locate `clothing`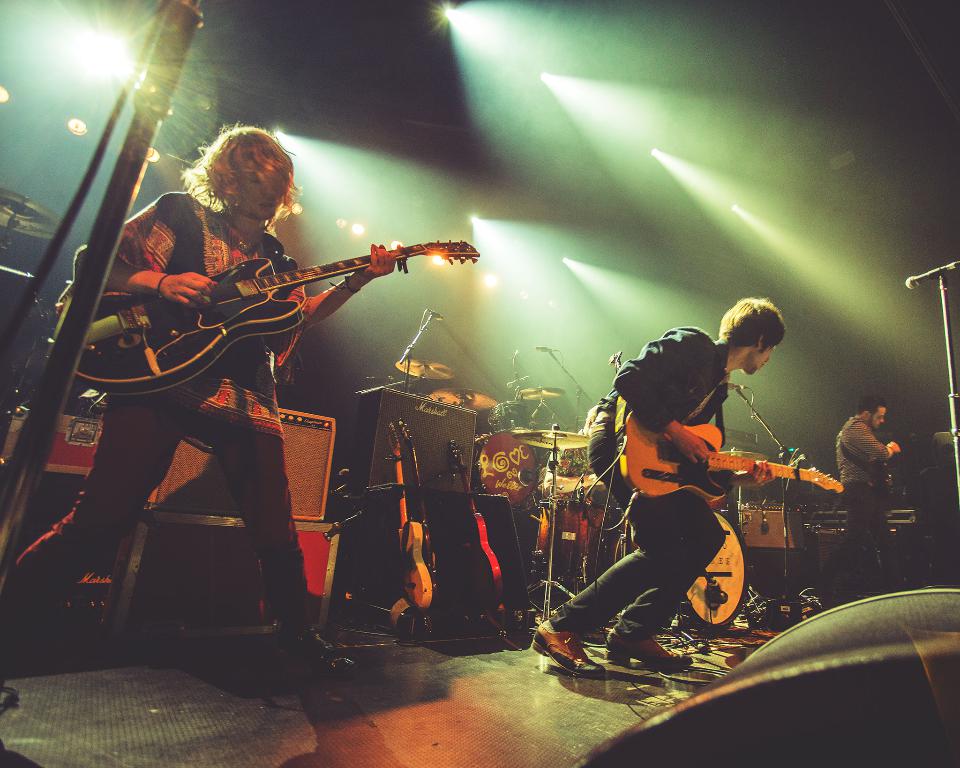
(575, 343, 789, 643)
